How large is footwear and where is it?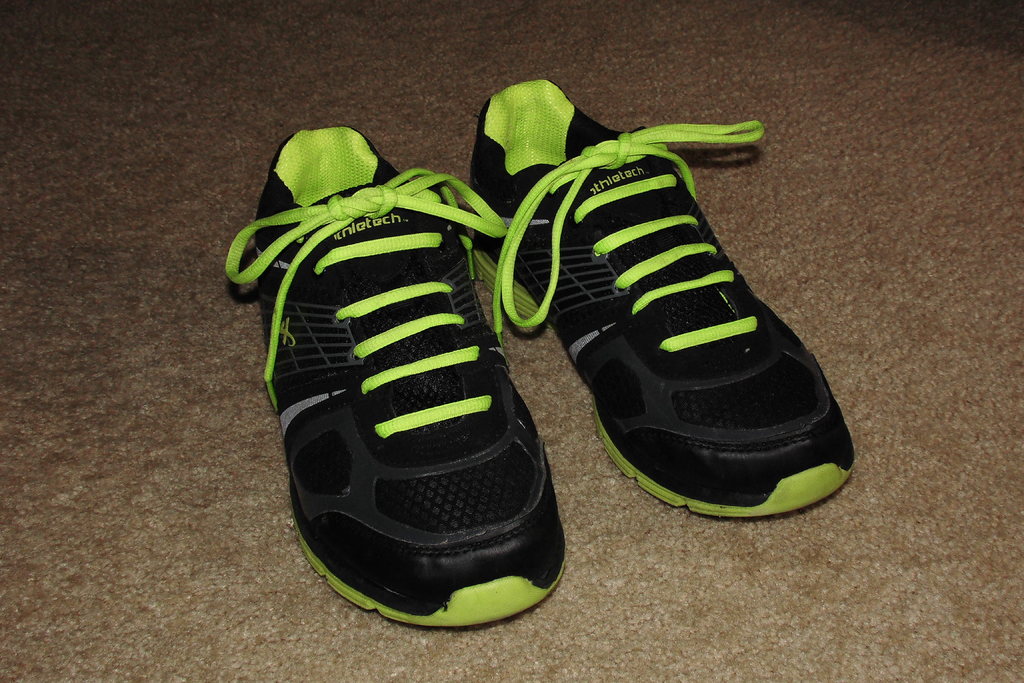
Bounding box: pyautogui.locateOnScreen(223, 123, 566, 626).
